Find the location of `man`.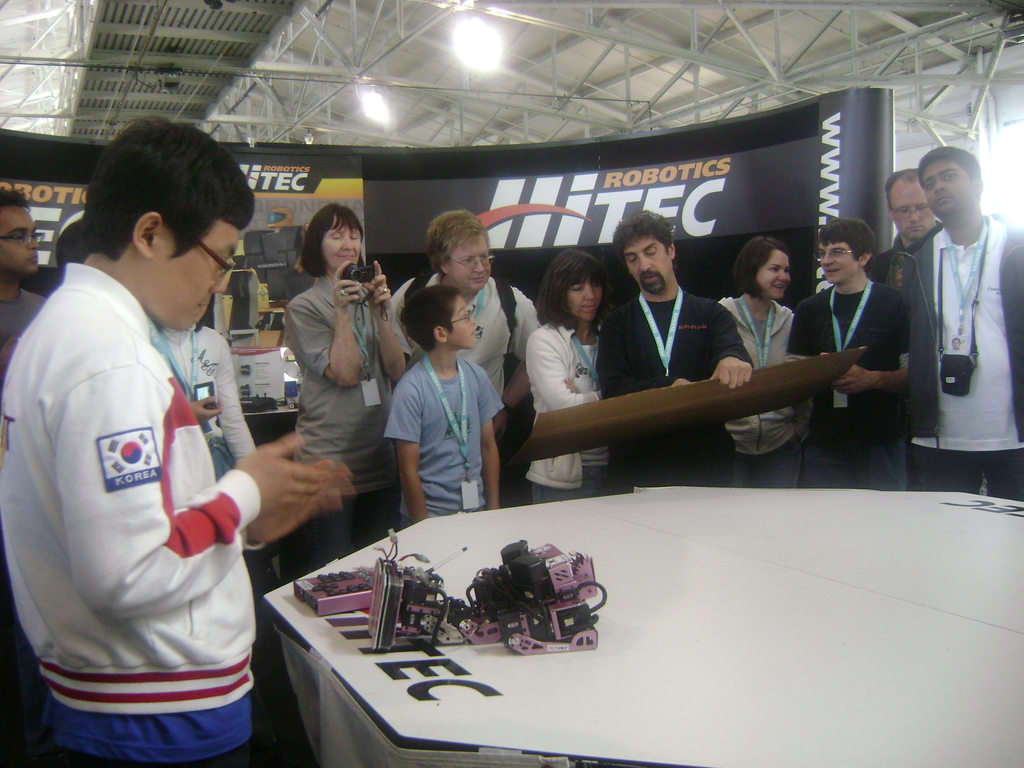
Location: left=9, top=103, right=293, bottom=753.
